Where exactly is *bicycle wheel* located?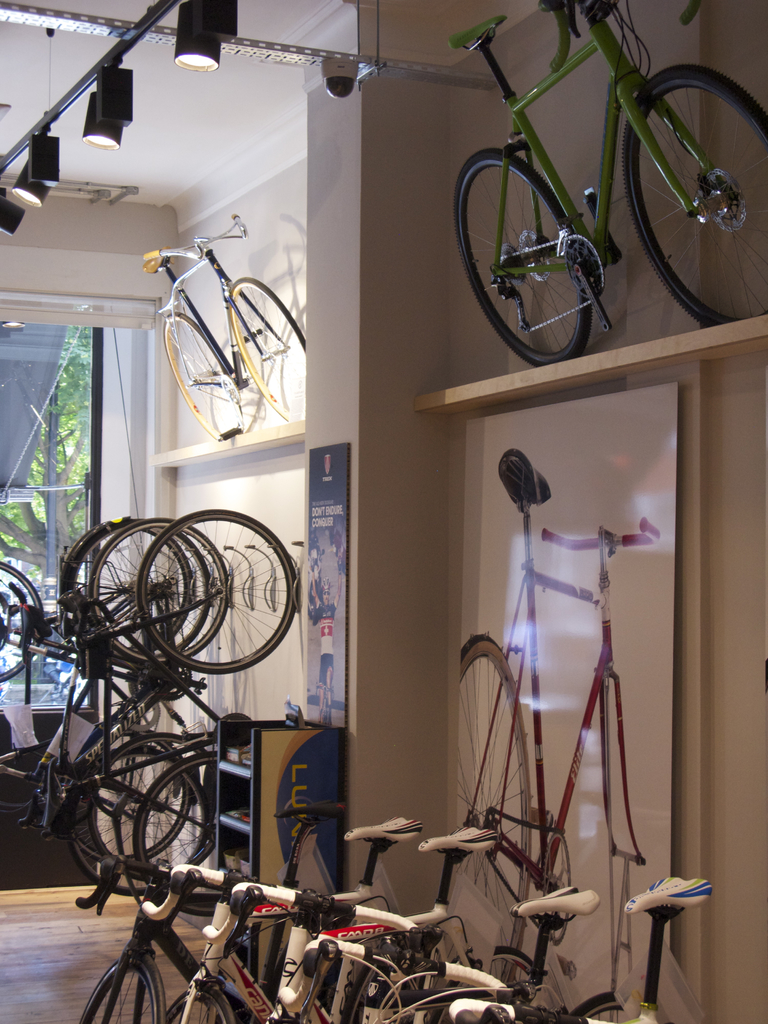
Its bounding box is locate(59, 517, 195, 664).
